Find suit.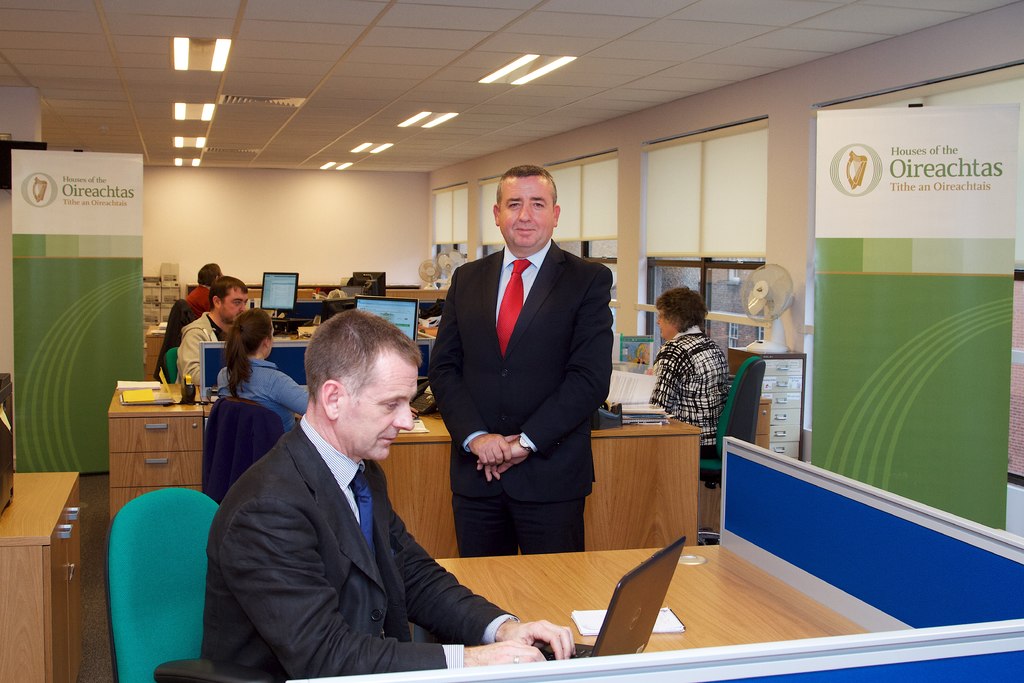
Rect(431, 160, 623, 593).
